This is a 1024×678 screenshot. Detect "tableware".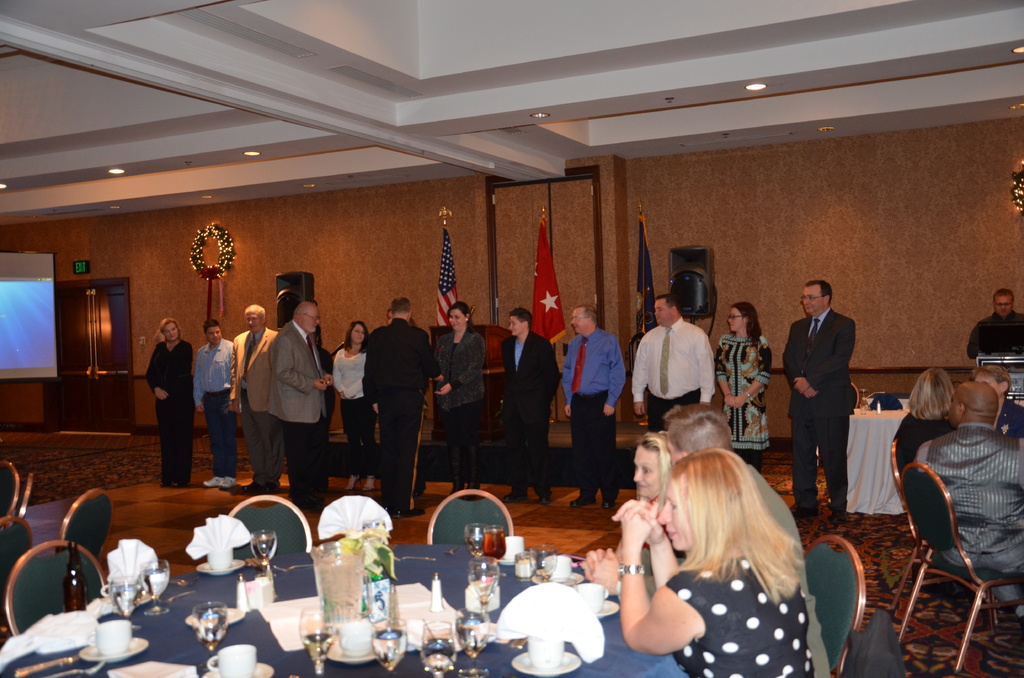
rect(511, 638, 581, 675).
